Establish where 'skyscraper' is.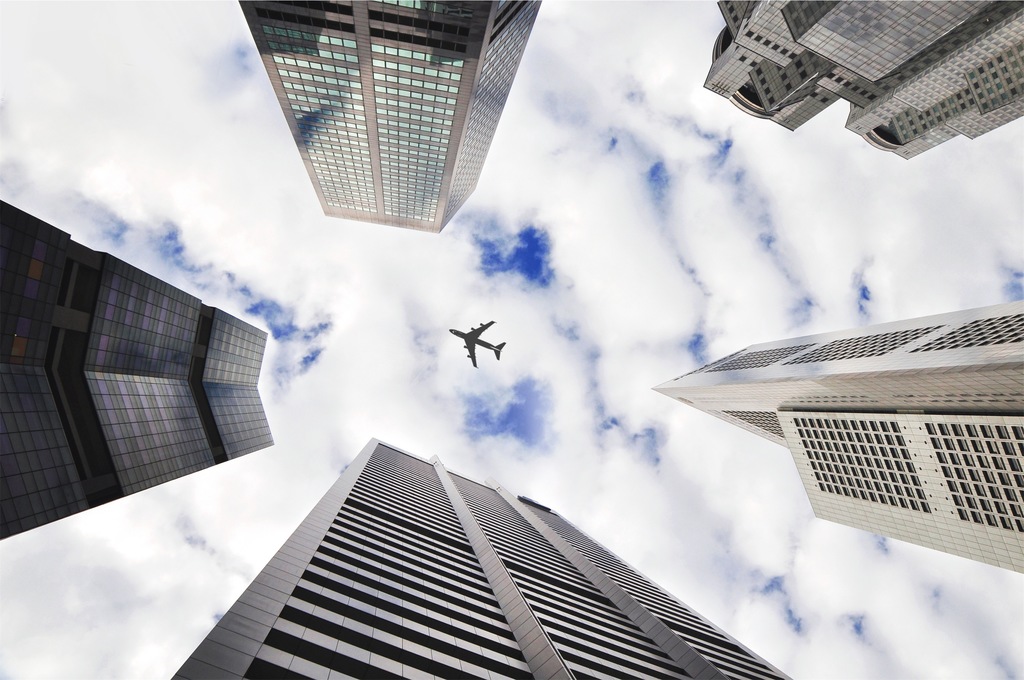
Established at 701,1,1023,159.
